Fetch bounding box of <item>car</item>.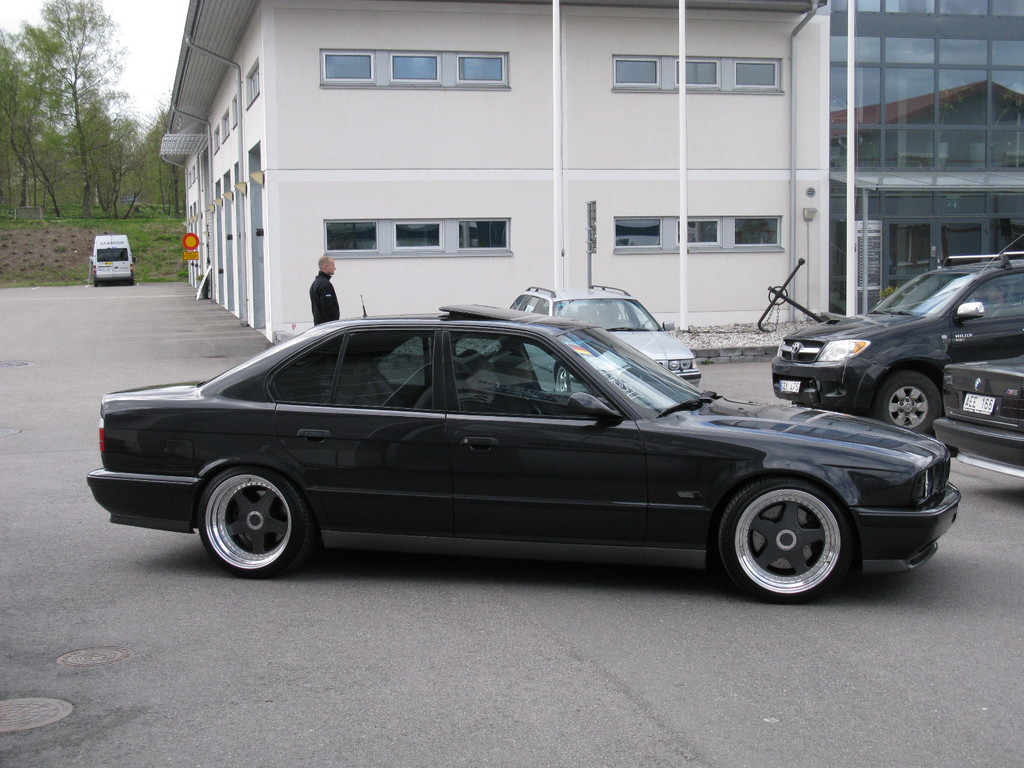
Bbox: bbox=(768, 230, 1023, 434).
